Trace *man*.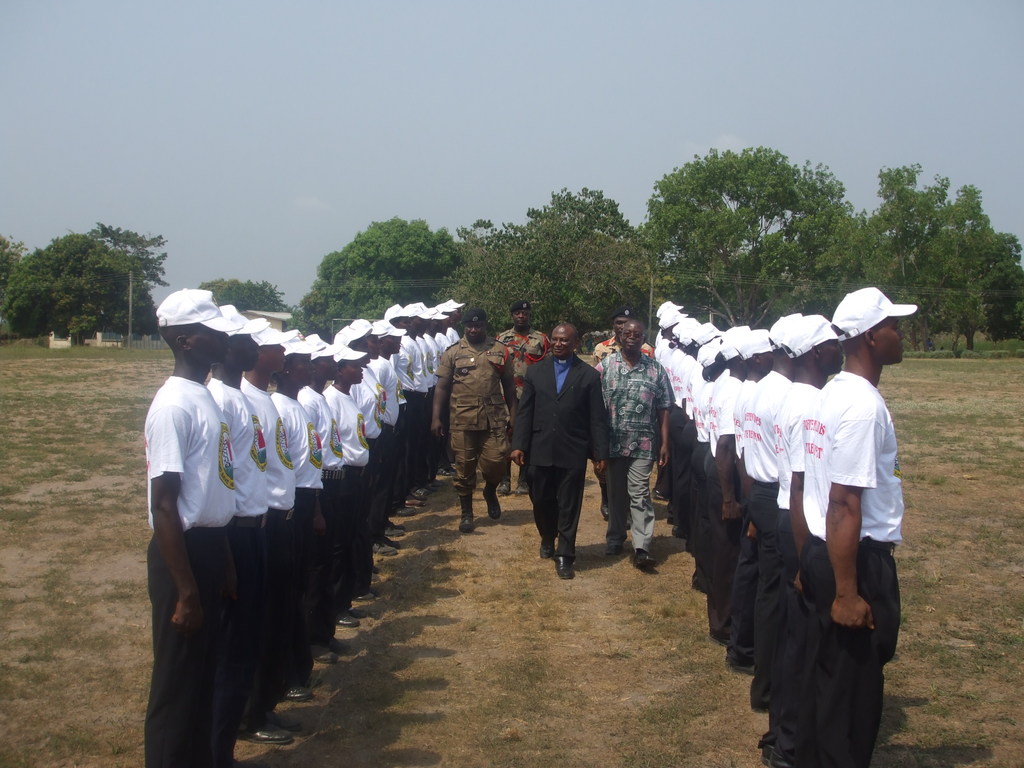
Traced to bbox=(598, 319, 673, 566).
